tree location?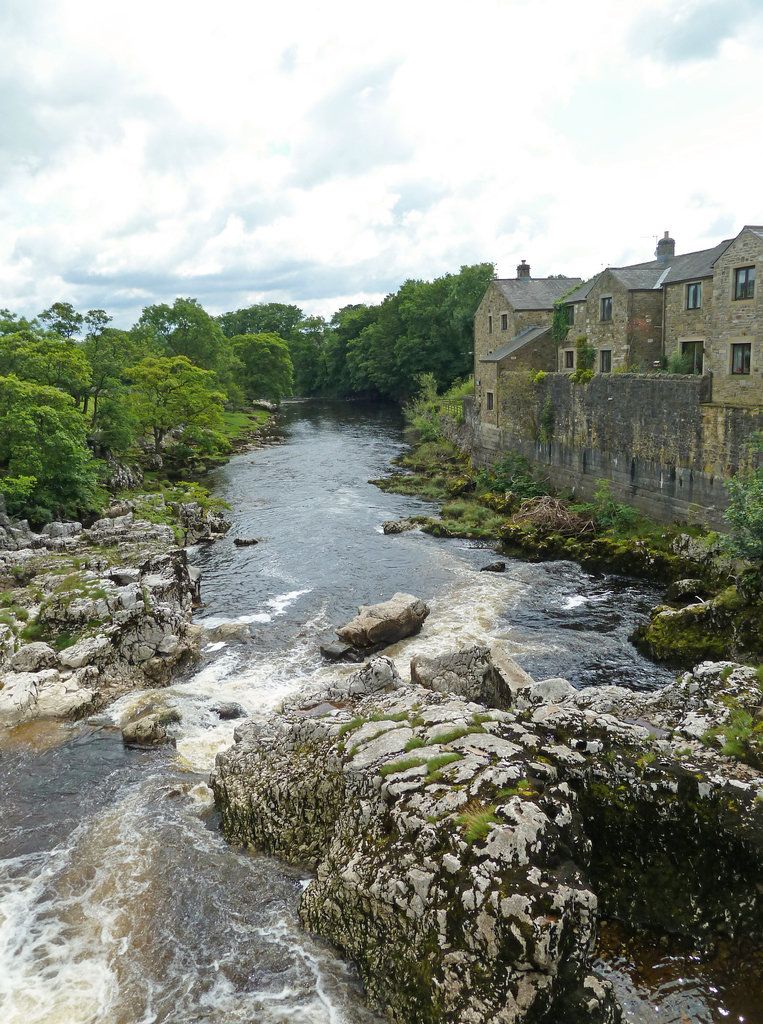
select_region(124, 356, 226, 451)
